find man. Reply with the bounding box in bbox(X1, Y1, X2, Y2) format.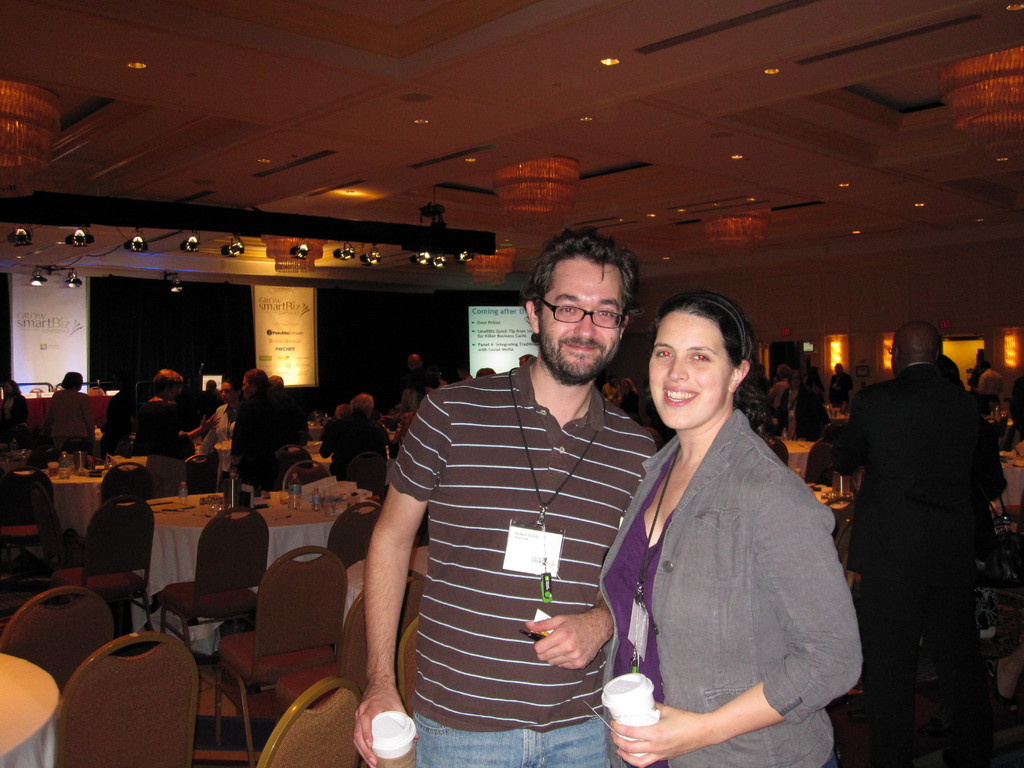
bbox(964, 353, 990, 388).
